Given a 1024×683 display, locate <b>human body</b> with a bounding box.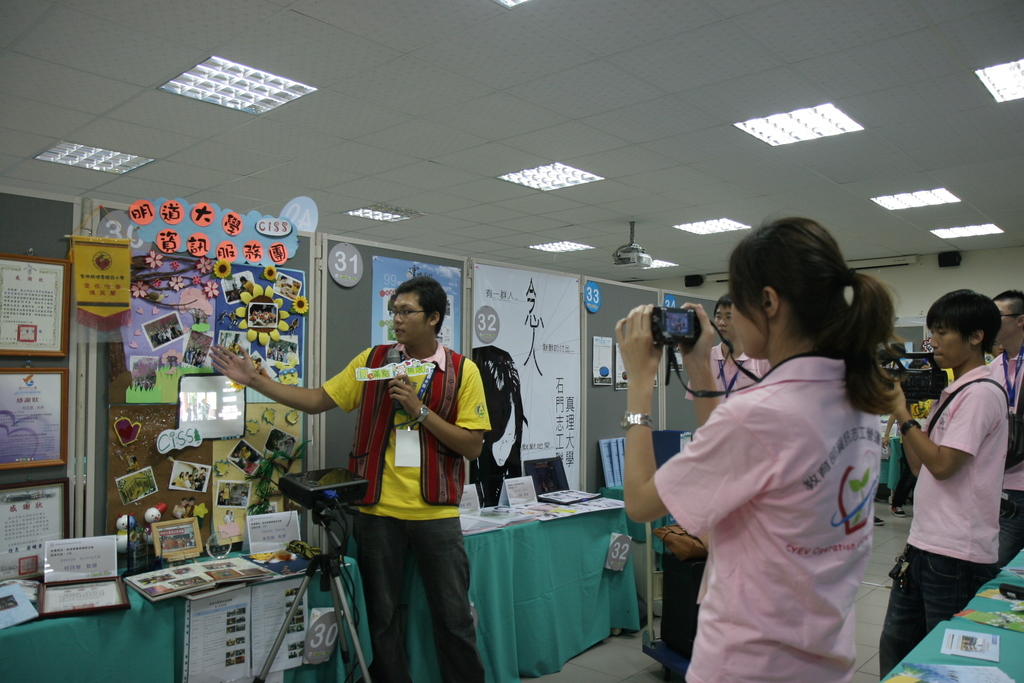
Located: bbox(211, 278, 490, 682).
